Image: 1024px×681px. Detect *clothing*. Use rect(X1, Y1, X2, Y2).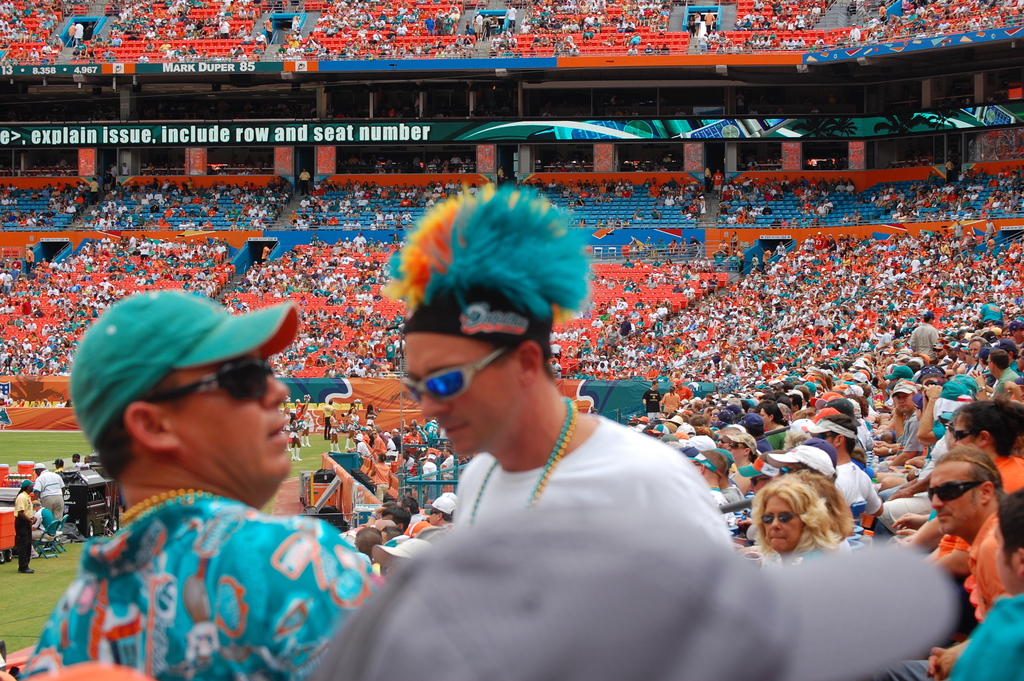
rect(496, 164, 509, 178).
